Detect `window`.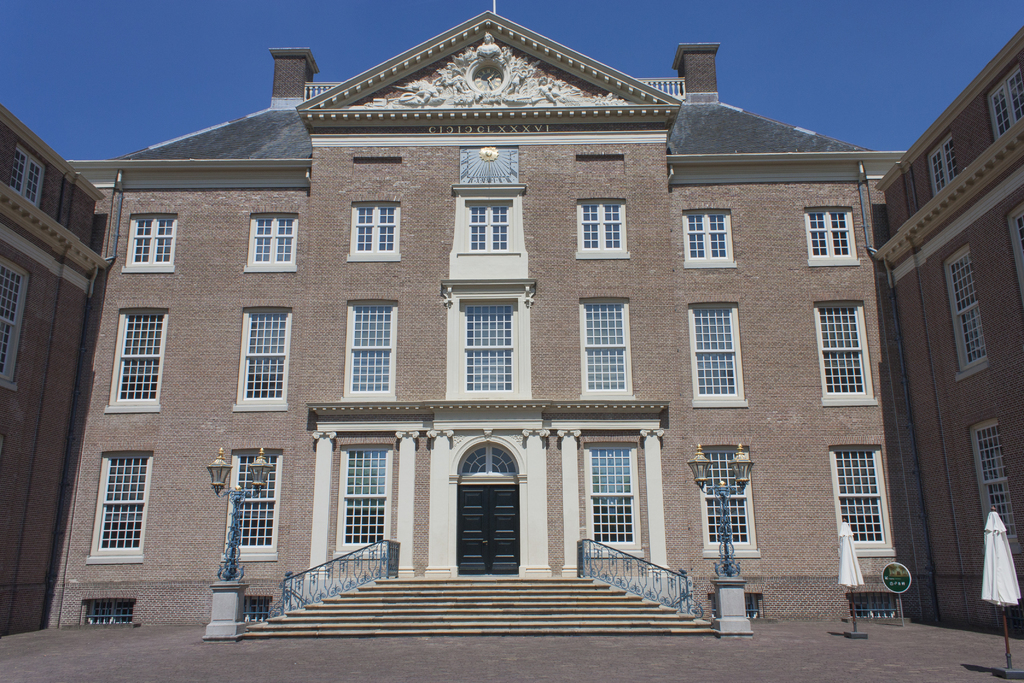
Detected at 932:233:990:378.
